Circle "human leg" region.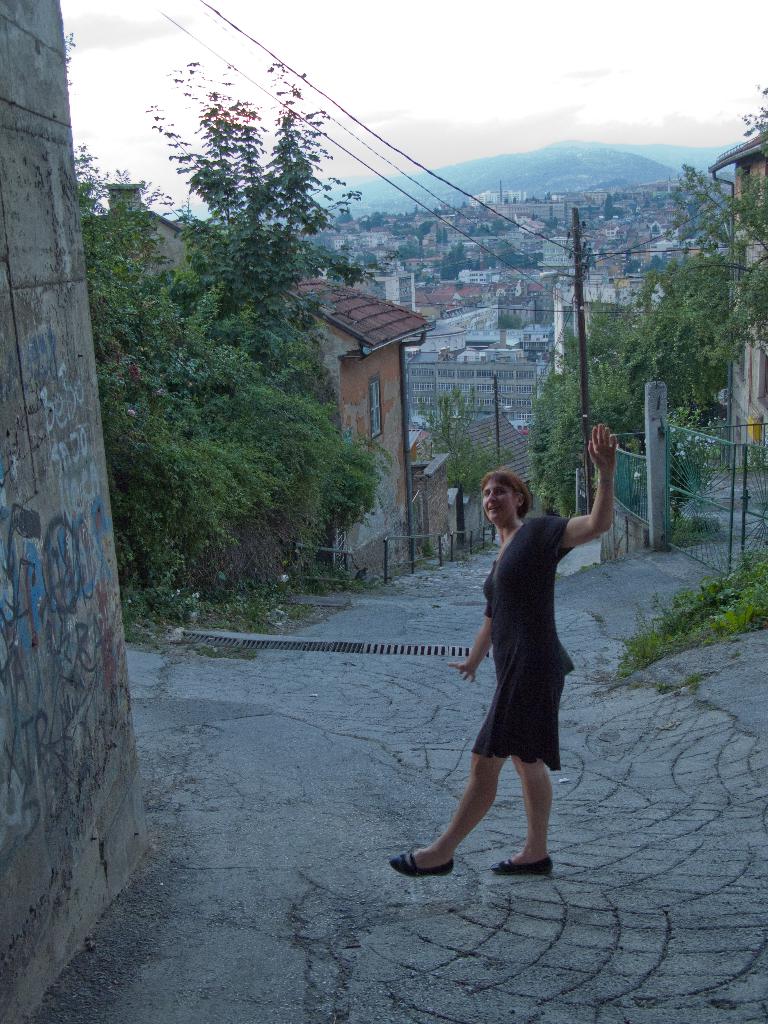
Region: rect(388, 751, 497, 881).
